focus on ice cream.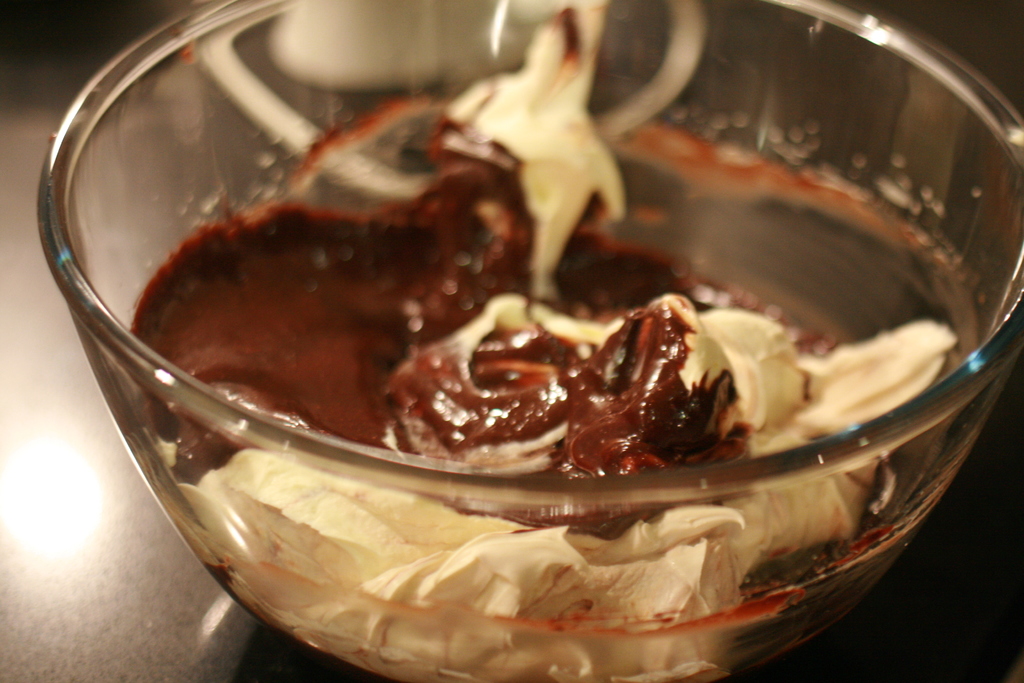
Focused at locate(92, 45, 992, 657).
